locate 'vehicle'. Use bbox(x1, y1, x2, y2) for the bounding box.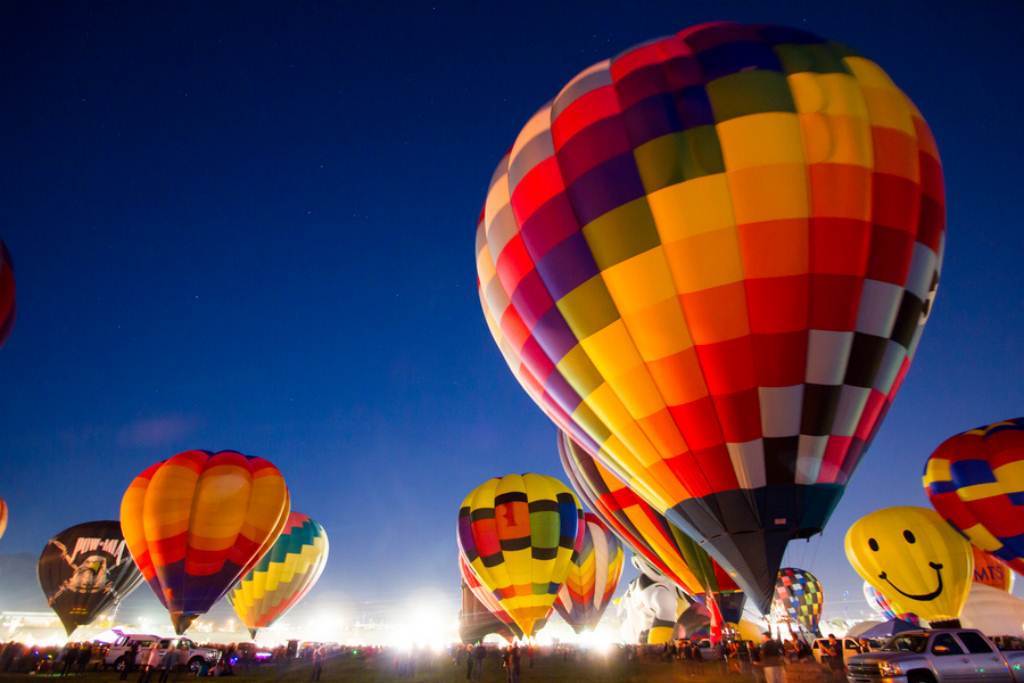
bbox(700, 638, 716, 665).
